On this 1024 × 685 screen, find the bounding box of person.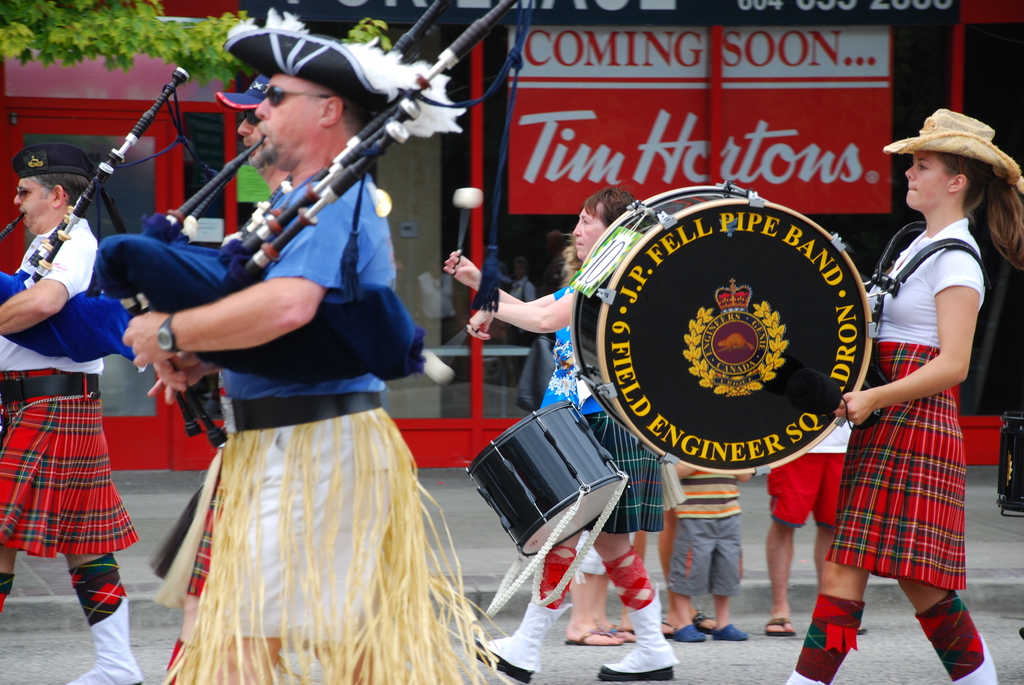
Bounding box: detection(0, 142, 145, 684).
